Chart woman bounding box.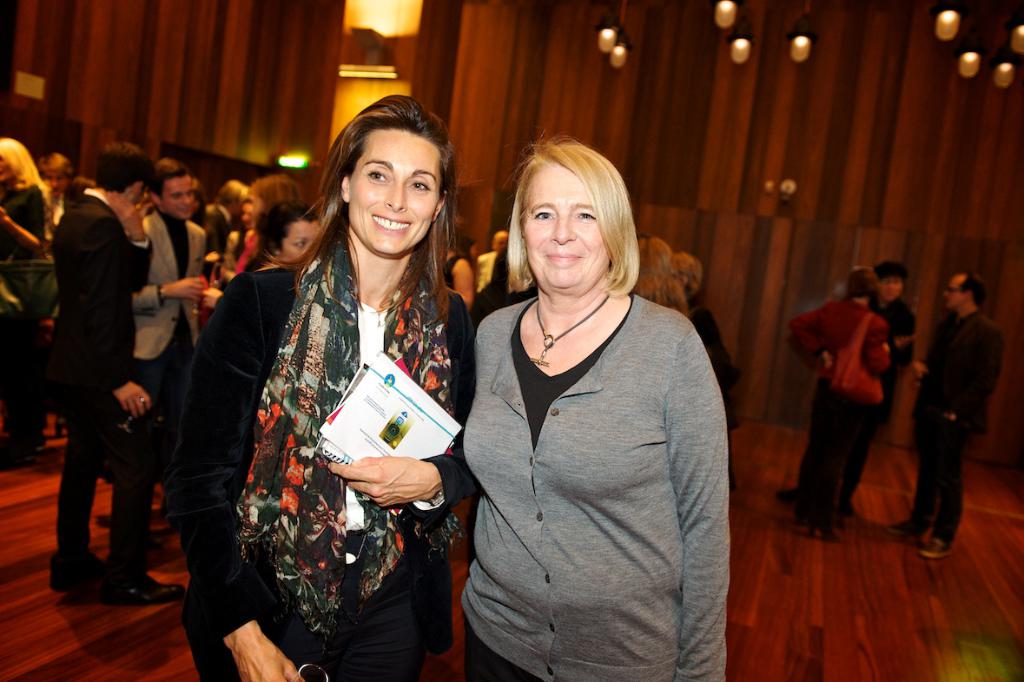
Charted: box(0, 137, 50, 477).
